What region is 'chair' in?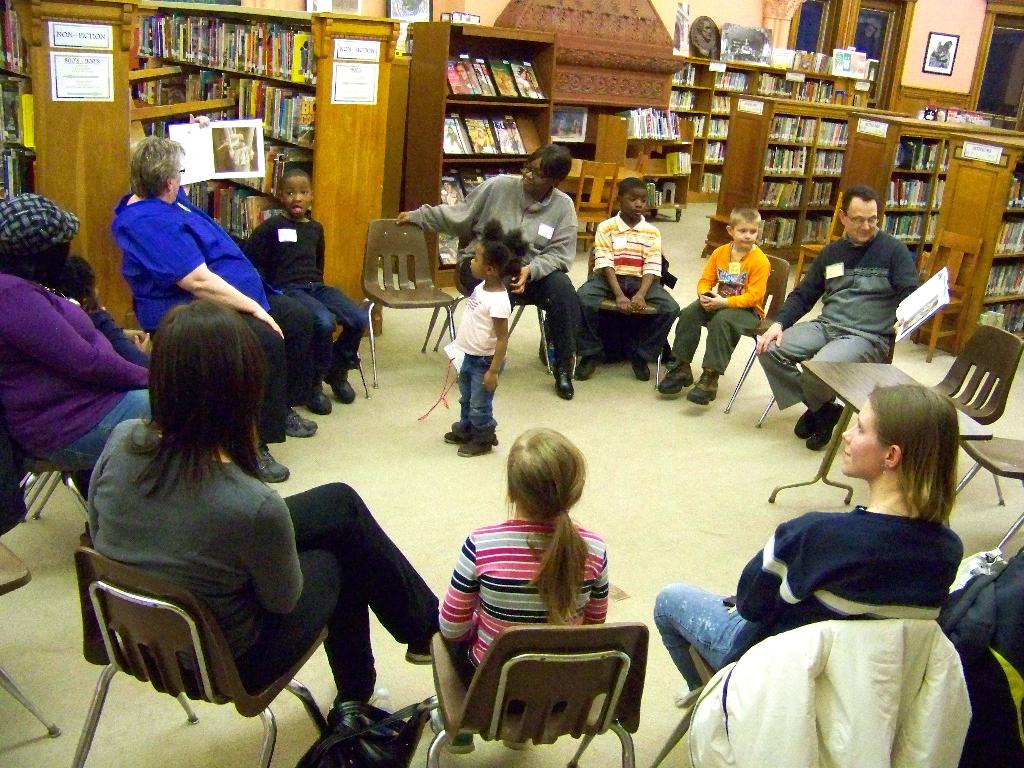
detection(355, 210, 465, 383).
